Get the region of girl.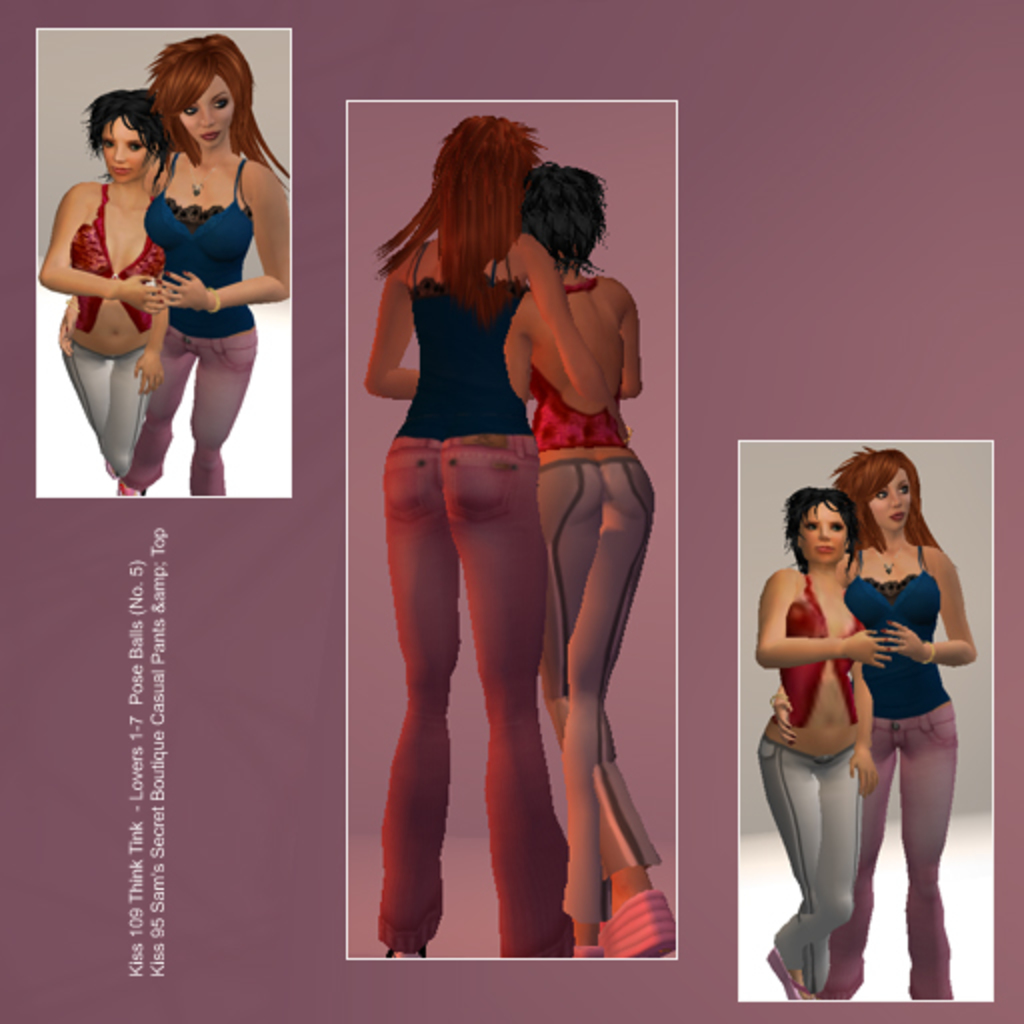
Rect(498, 162, 660, 954).
